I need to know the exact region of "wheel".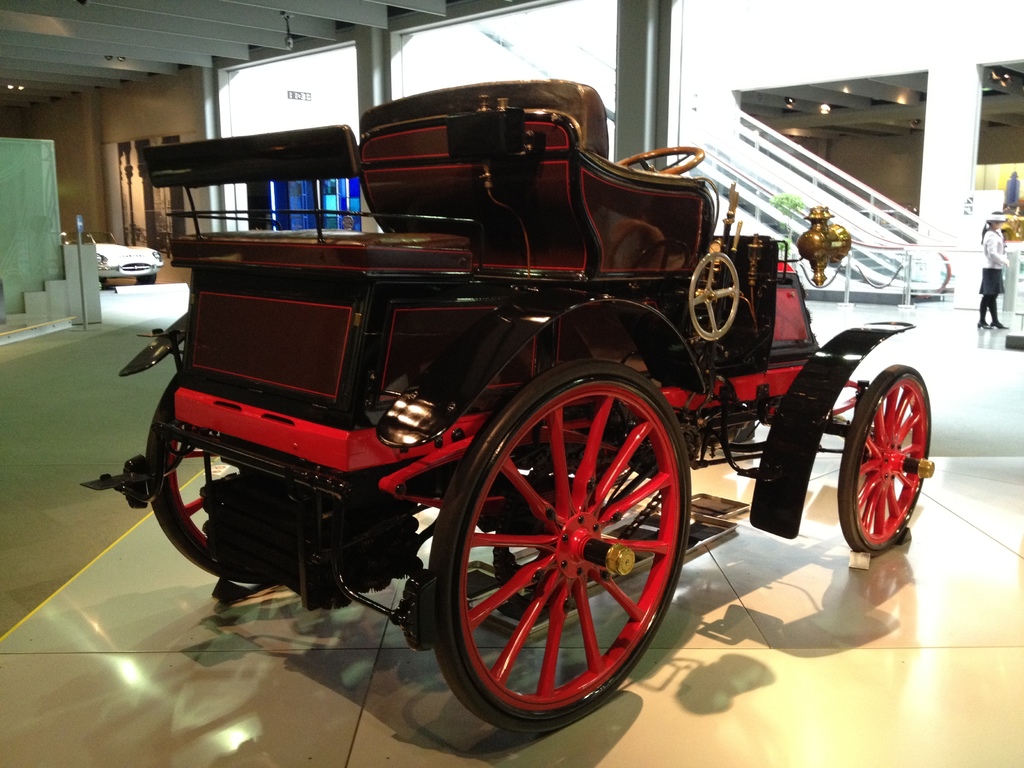
Region: bbox(689, 252, 738, 340).
